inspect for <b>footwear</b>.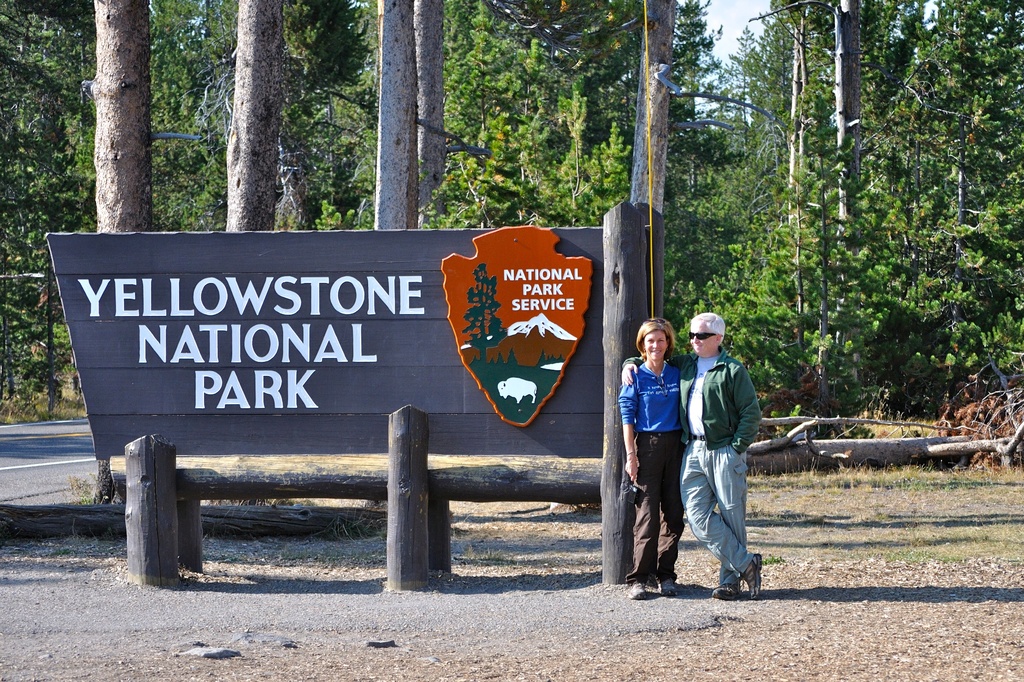
Inspection: 714:583:742:601.
